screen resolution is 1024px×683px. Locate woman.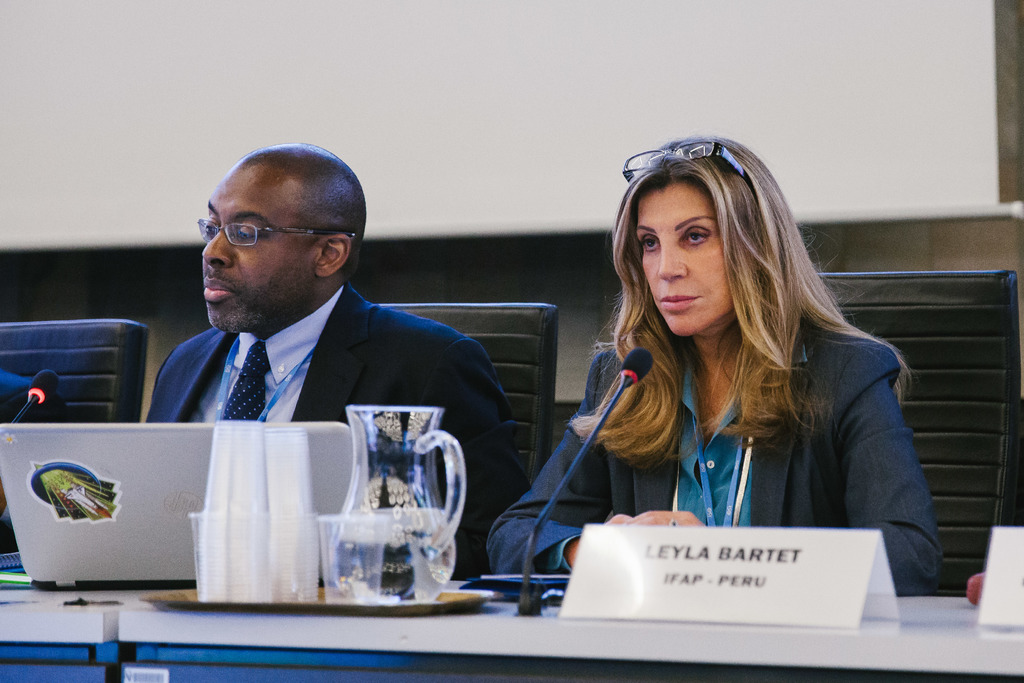
509/140/949/602.
